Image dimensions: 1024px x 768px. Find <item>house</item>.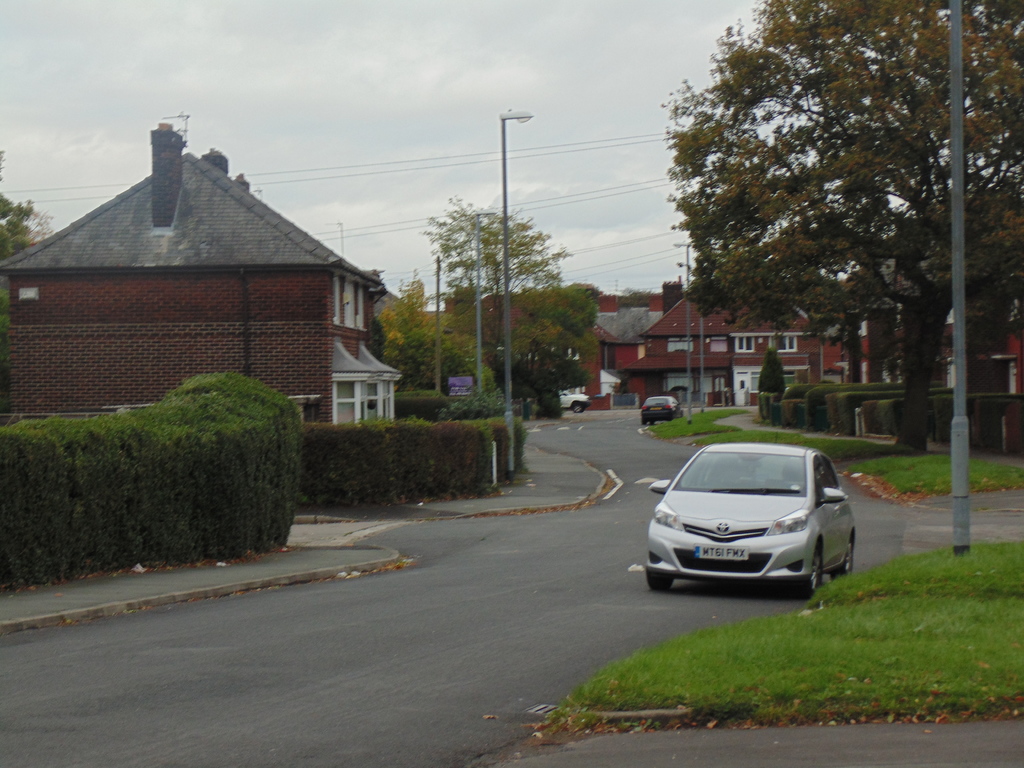
l=634, t=282, r=847, b=407.
